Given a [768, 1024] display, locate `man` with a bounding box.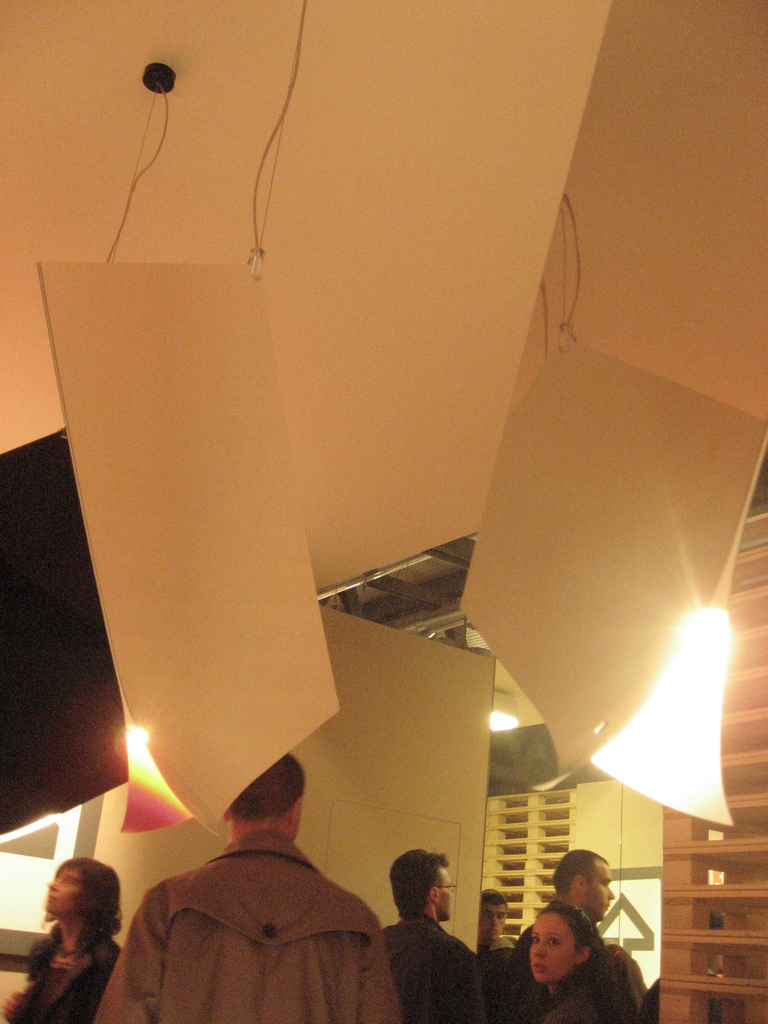
Located: <region>373, 838, 481, 998</region>.
